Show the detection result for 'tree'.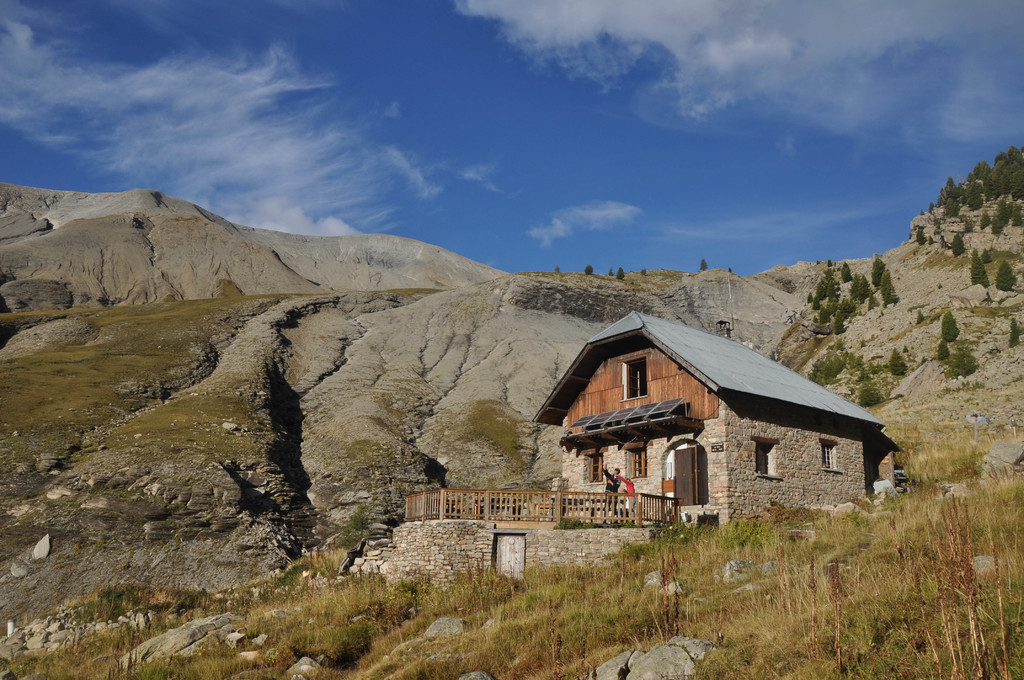
bbox=[916, 229, 929, 243].
